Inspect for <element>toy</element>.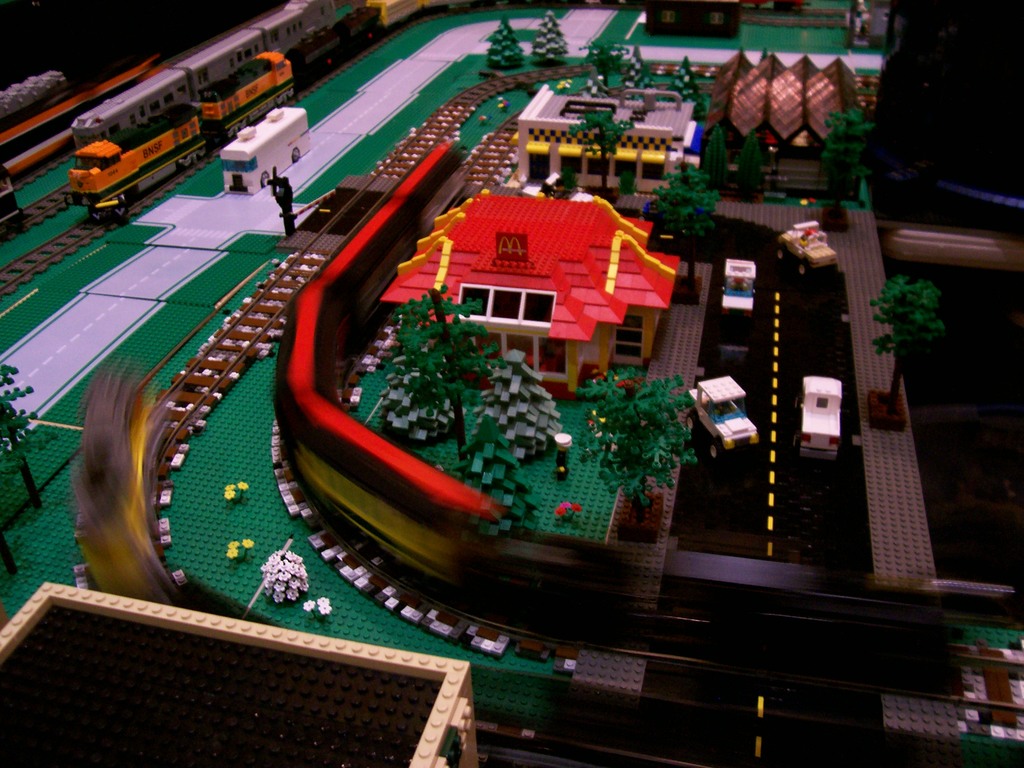
Inspection: 535/4/569/65.
